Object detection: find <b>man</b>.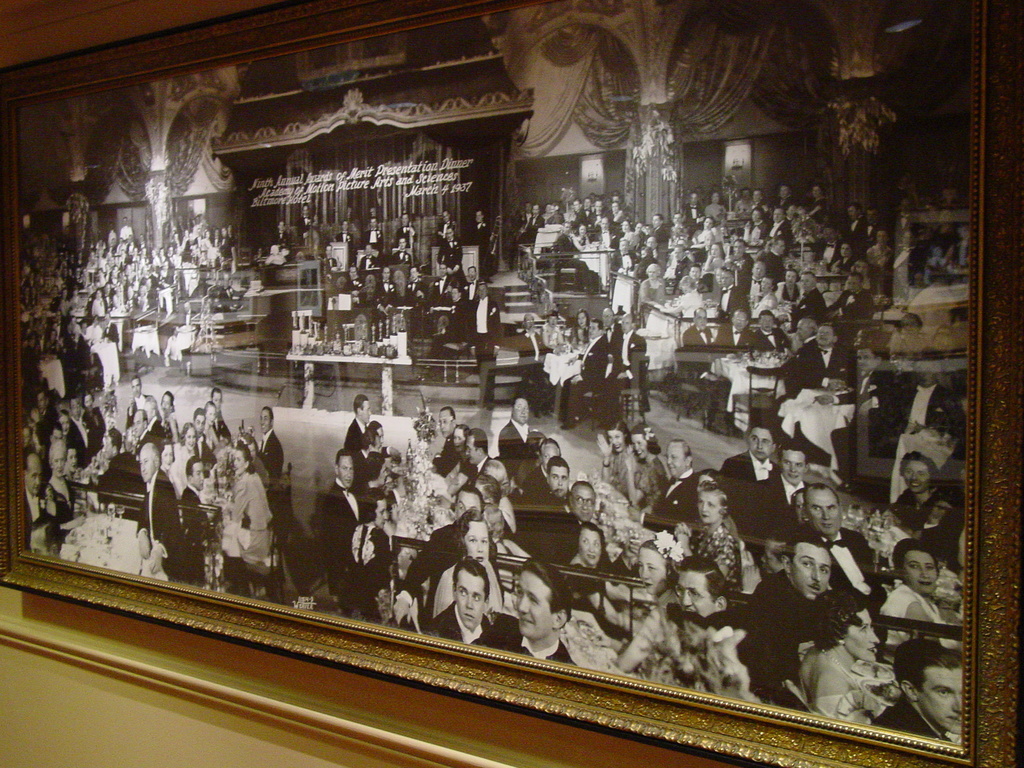
x1=435, y1=209, x2=456, y2=243.
